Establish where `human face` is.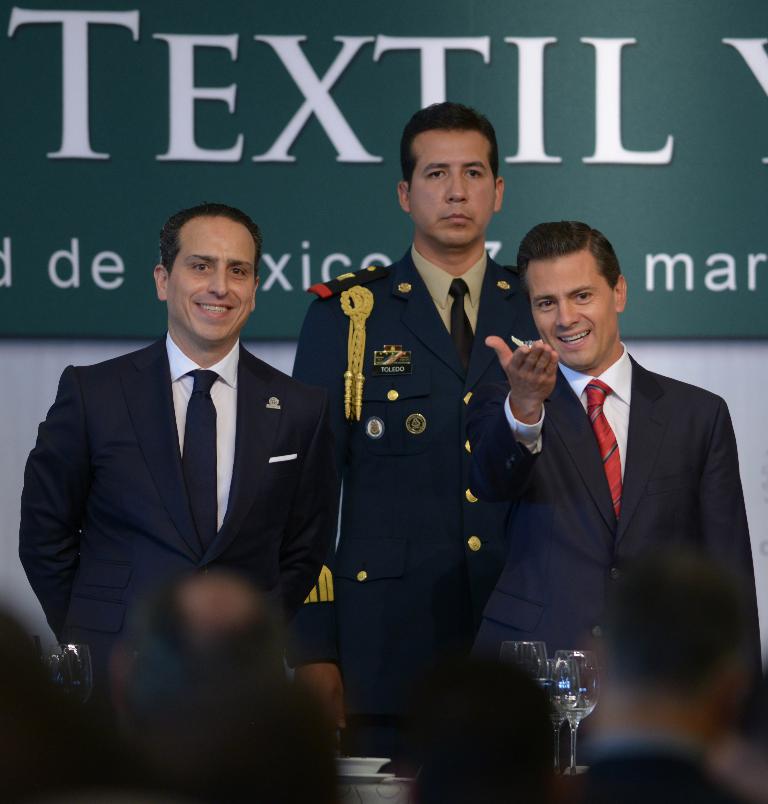
Established at box=[404, 123, 500, 248].
